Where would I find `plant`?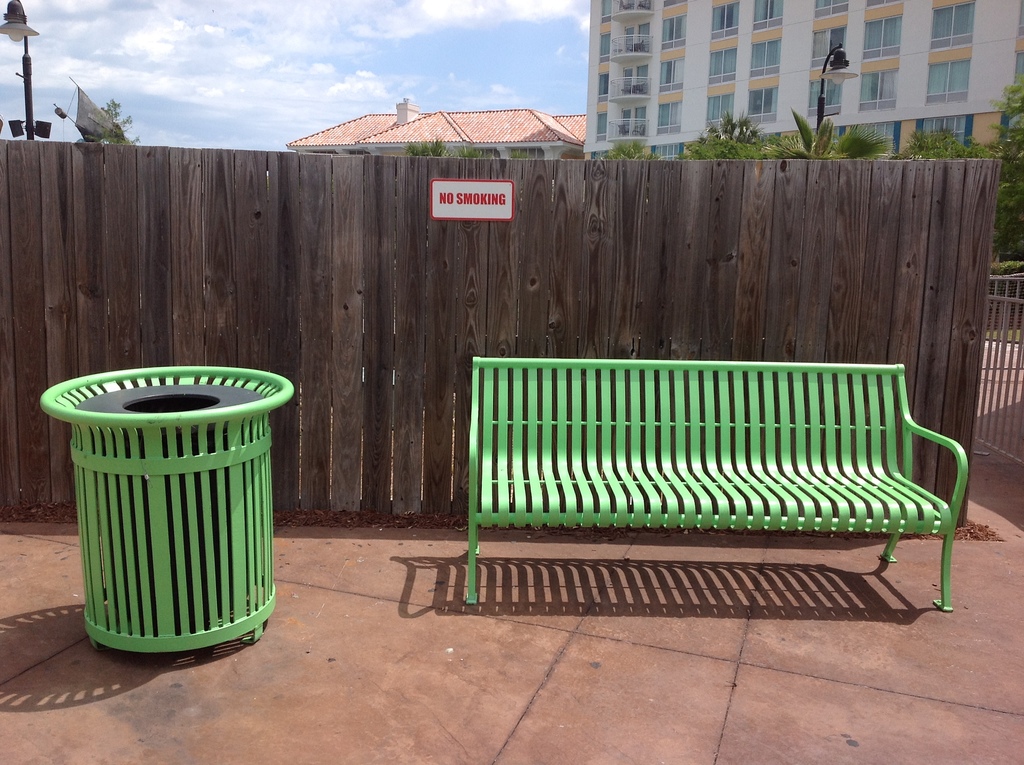
At <region>689, 108, 778, 158</region>.
